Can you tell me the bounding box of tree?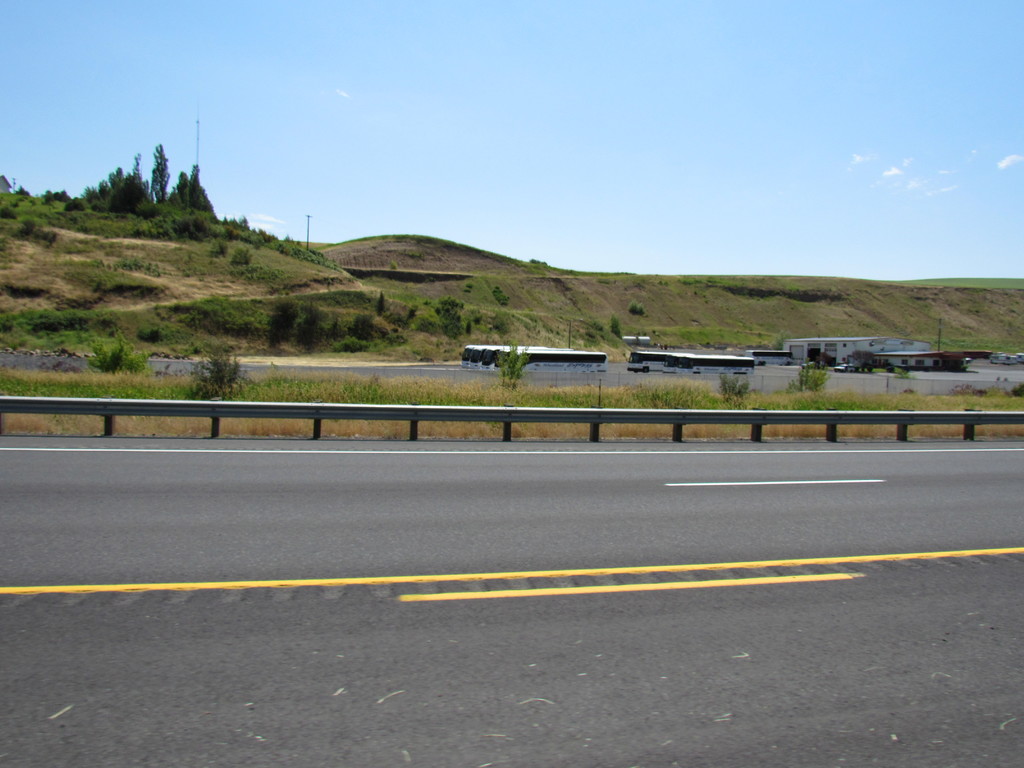
select_region(109, 166, 132, 197).
